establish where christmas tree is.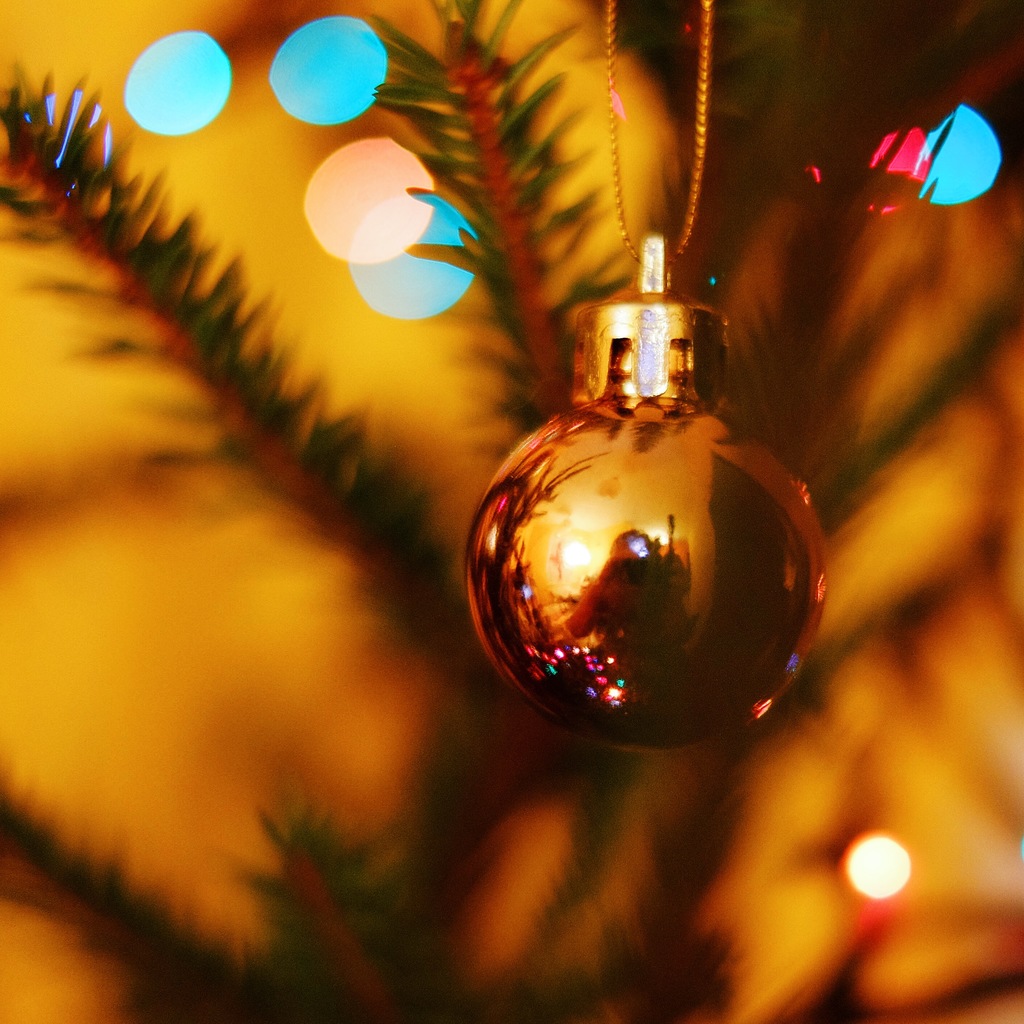
Established at 0 0 1023 1023.
